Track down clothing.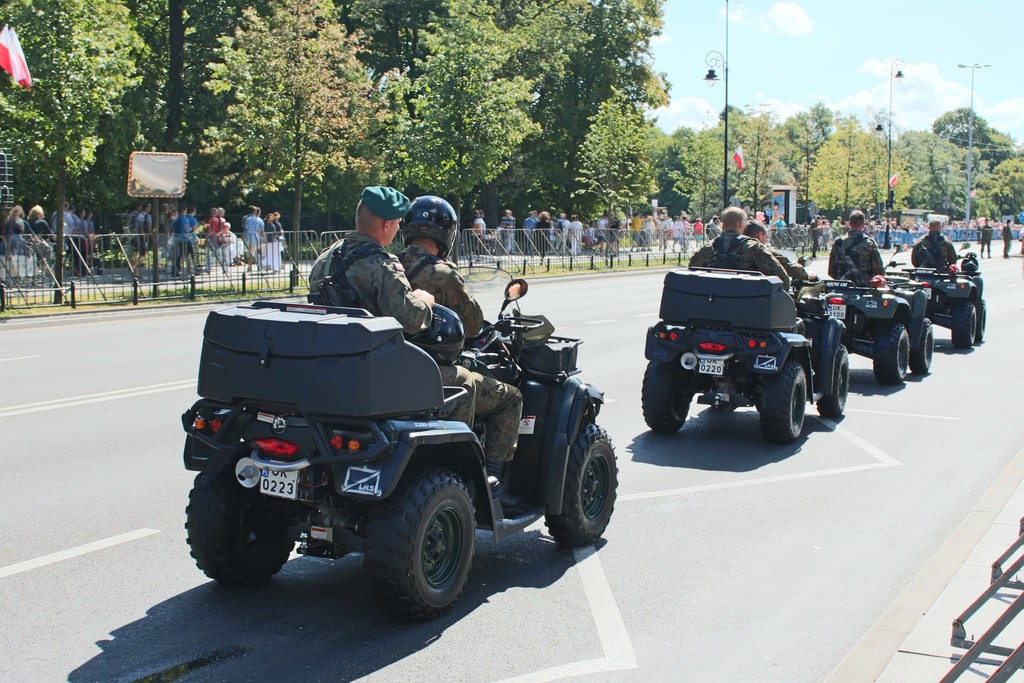
Tracked to x1=243, y1=212, x2=250, y2=254.
